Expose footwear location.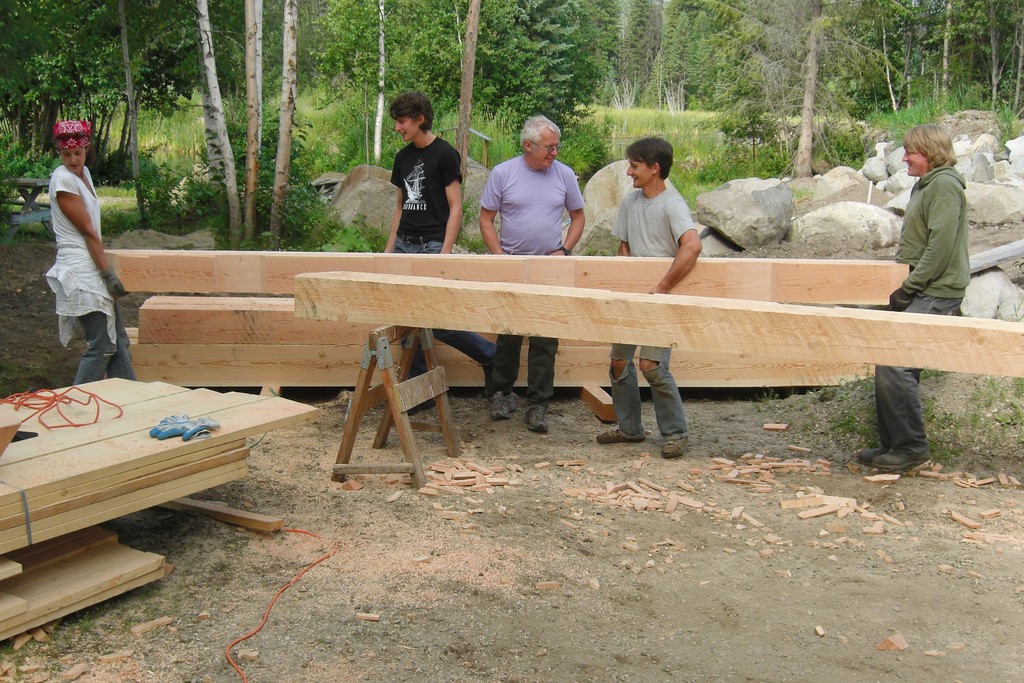
Exposed at 517,399,547,434.
